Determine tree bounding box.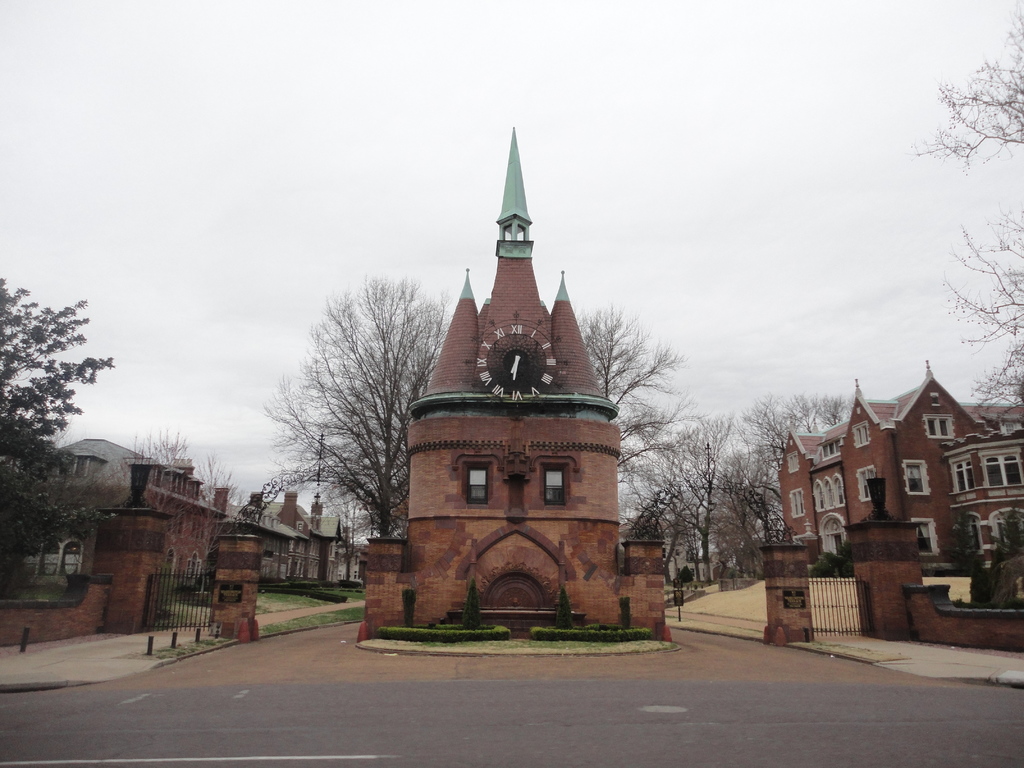
Determined: pyautogui.locateOnScreen(0, 274, 123, 596).
